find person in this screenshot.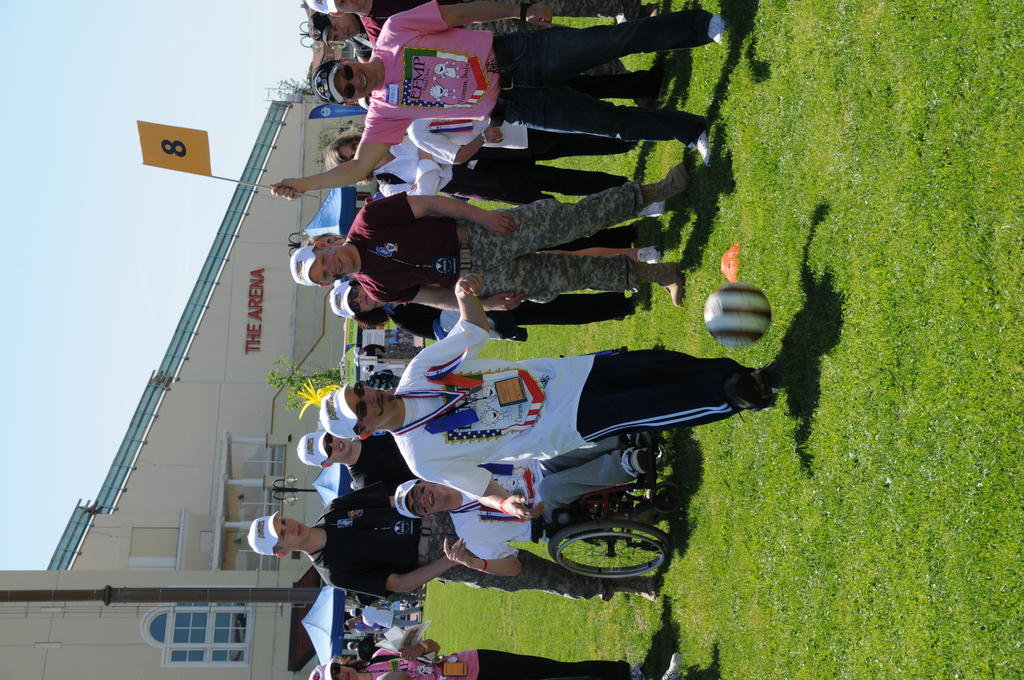
The bounding box for person is bbox=(289, 161, 694, 314).
